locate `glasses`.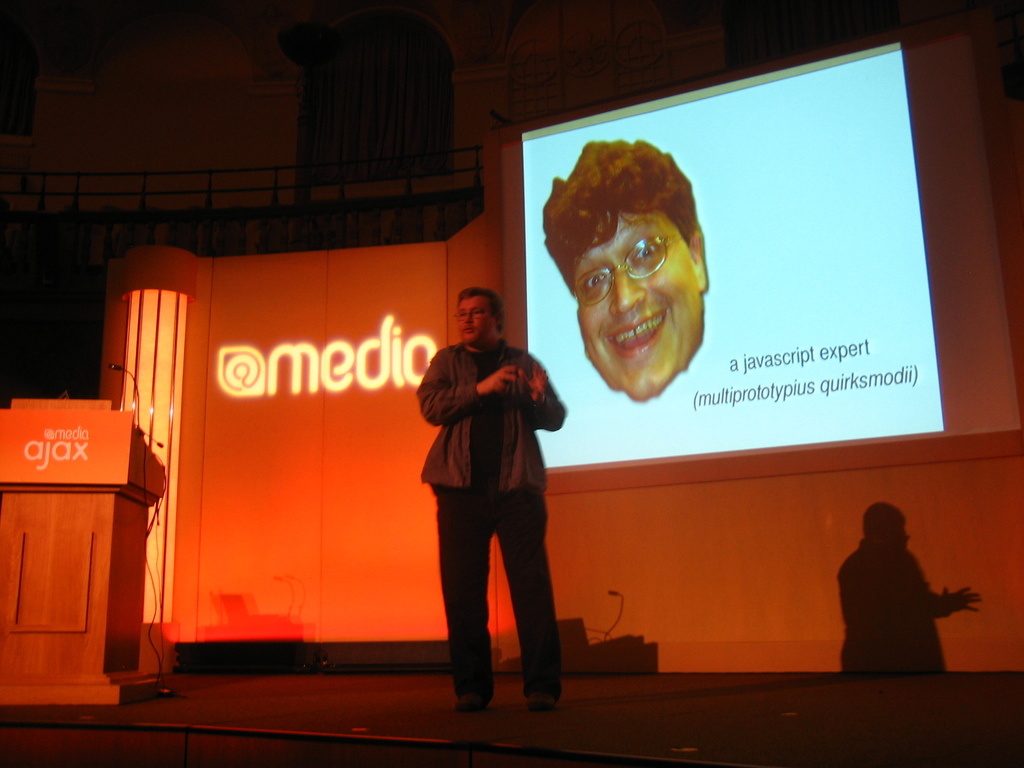
Bounding box: BBox(573, 236, 688, 305).
